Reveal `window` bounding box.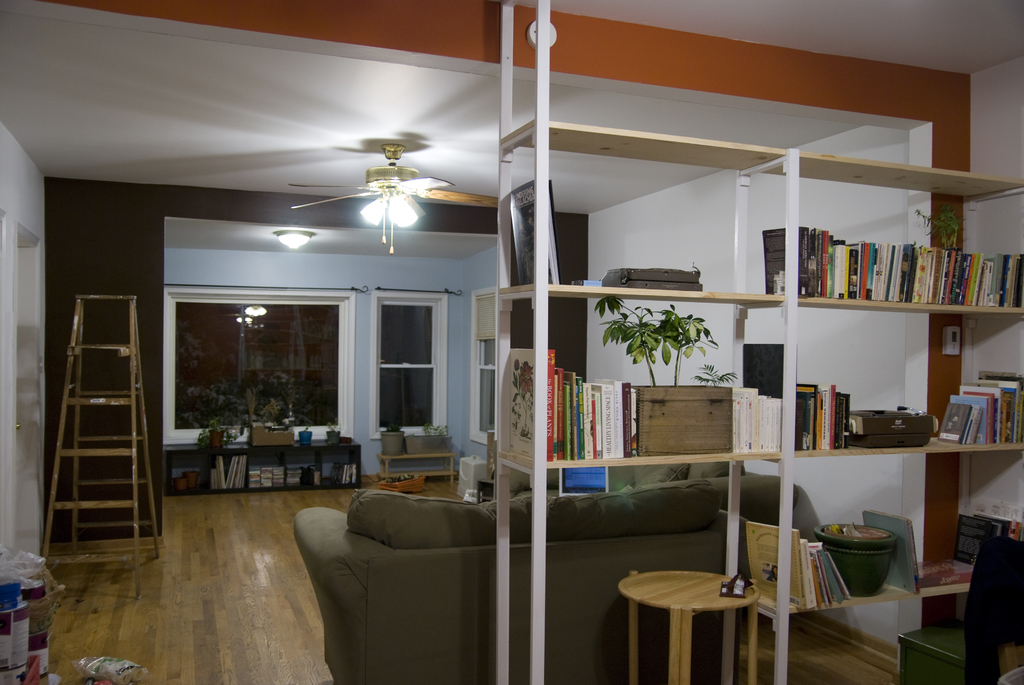
Revealed: Rect(470, 287, 502, 445).
